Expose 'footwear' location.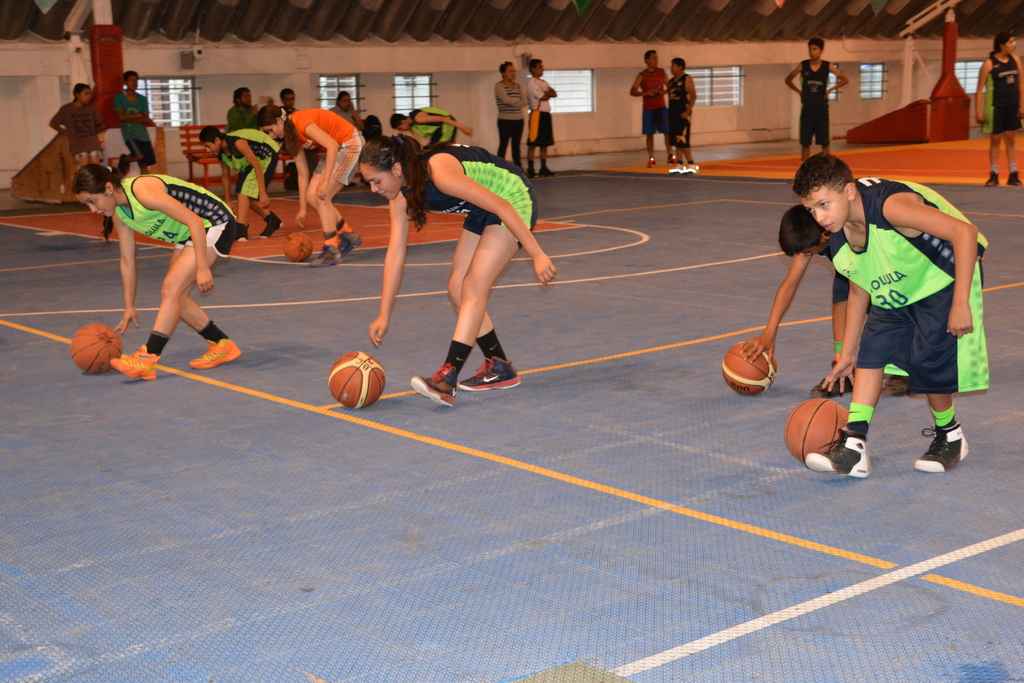
Exposed at select_region(311, 244, 339, 269).
